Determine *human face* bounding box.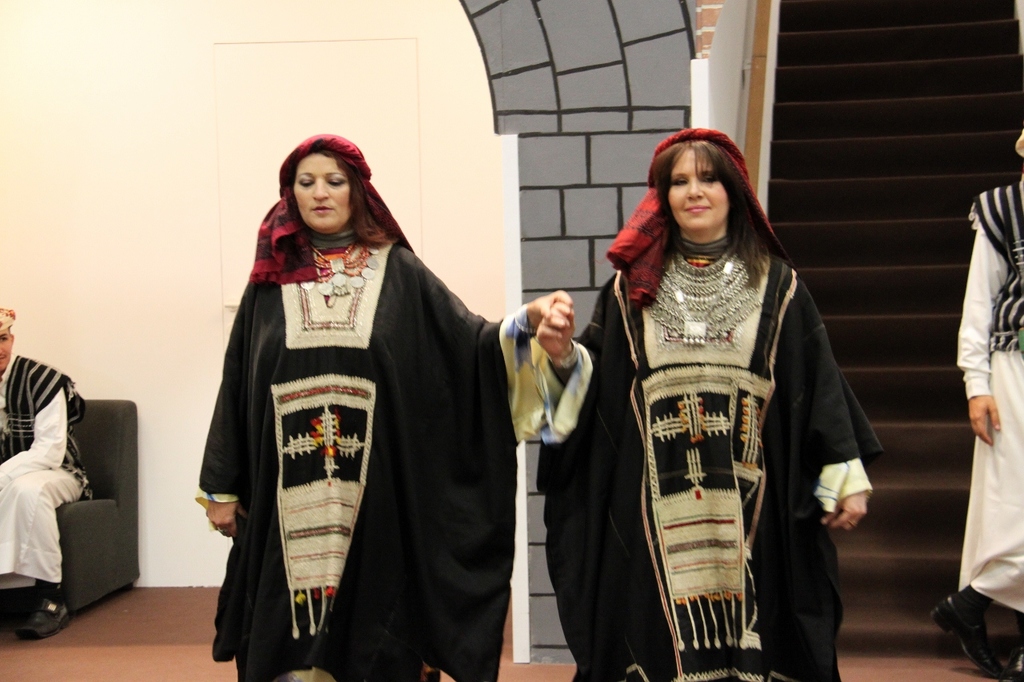
Determined: bbox=[0, 330, 11, 375].
